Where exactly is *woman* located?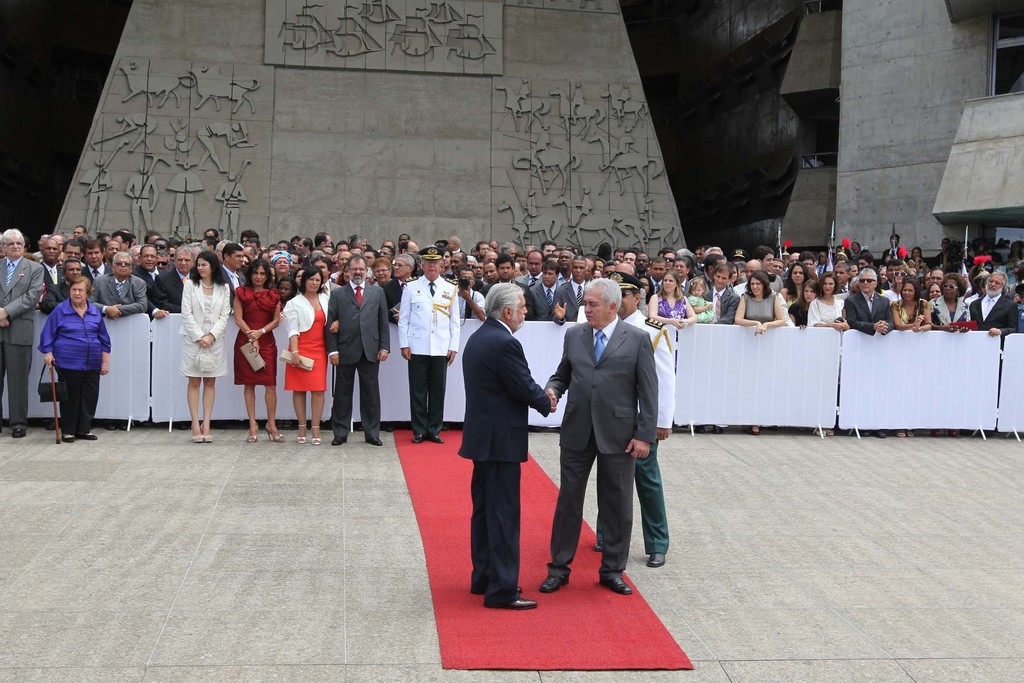
Its bounding box is <region>882, 262, 910, 306</region>.
